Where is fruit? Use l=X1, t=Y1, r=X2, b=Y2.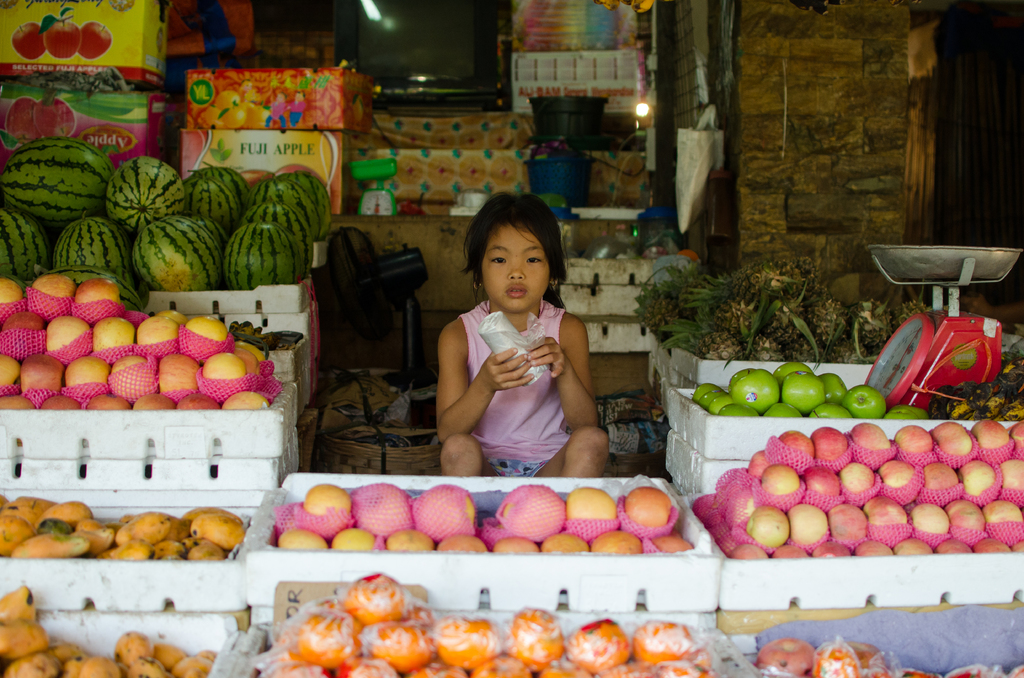
l=775, t=431, r=814, b=467.
